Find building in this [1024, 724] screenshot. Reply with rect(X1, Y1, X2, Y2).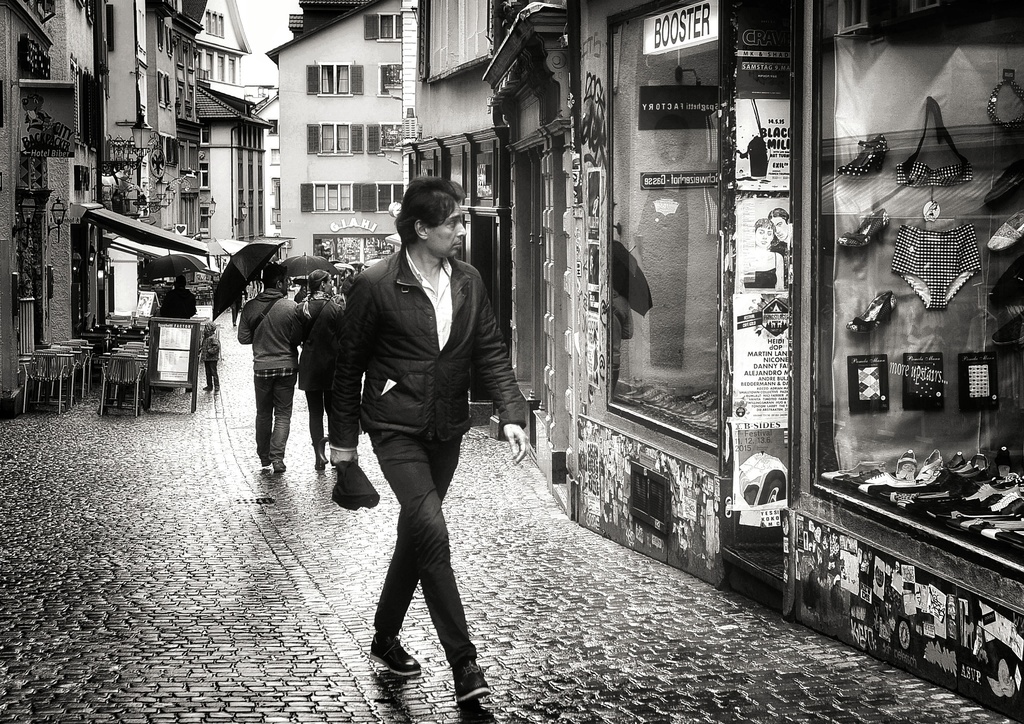
rect(267, 0, 406, 266).
